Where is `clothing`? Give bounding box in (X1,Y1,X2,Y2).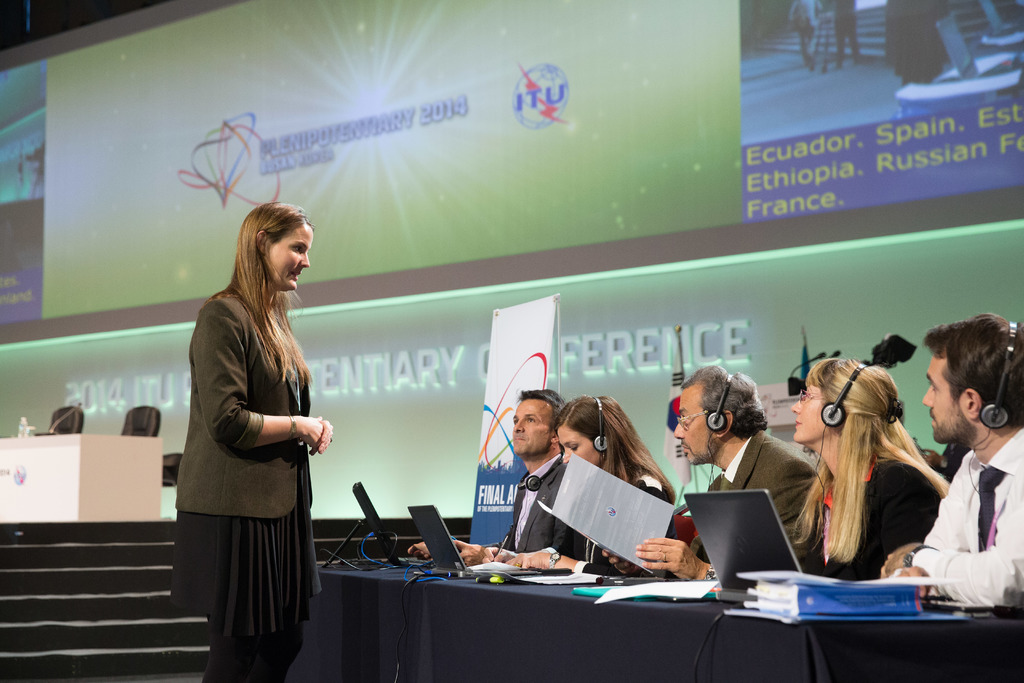
(795,448,935,575).
